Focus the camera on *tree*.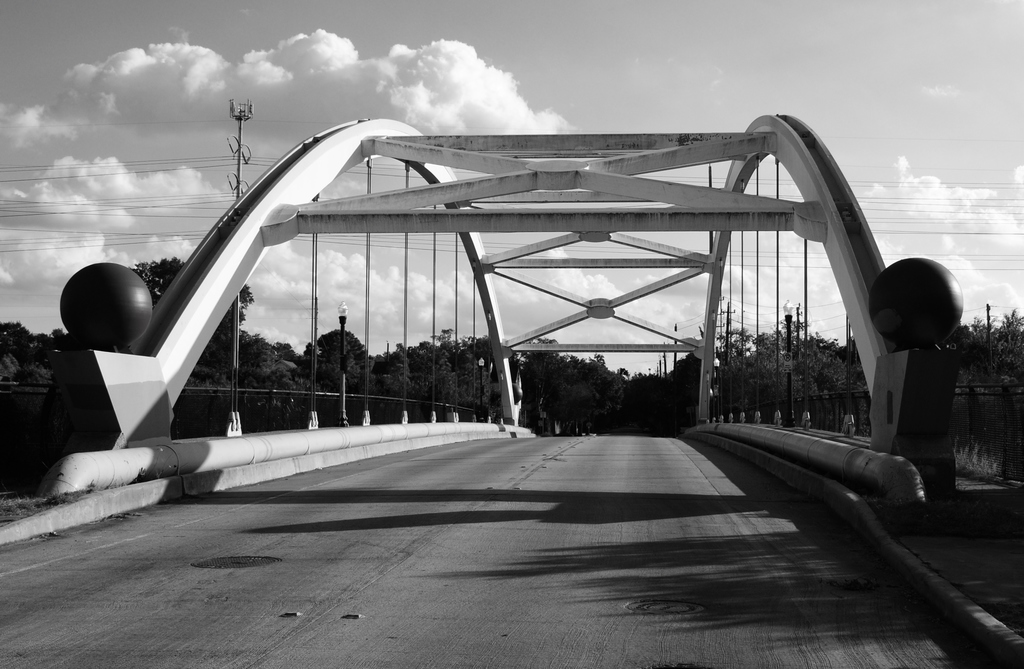
Focus region: 417, 324, 473, 400.
